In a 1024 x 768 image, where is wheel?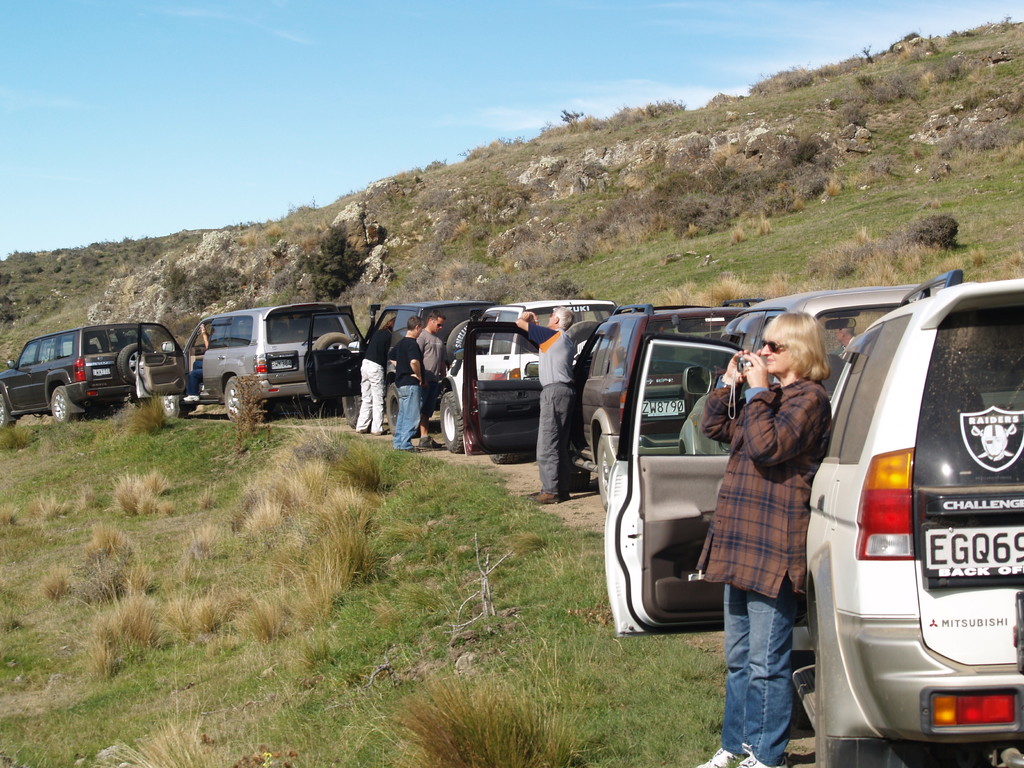
crop(488, 452, 529, 466).
